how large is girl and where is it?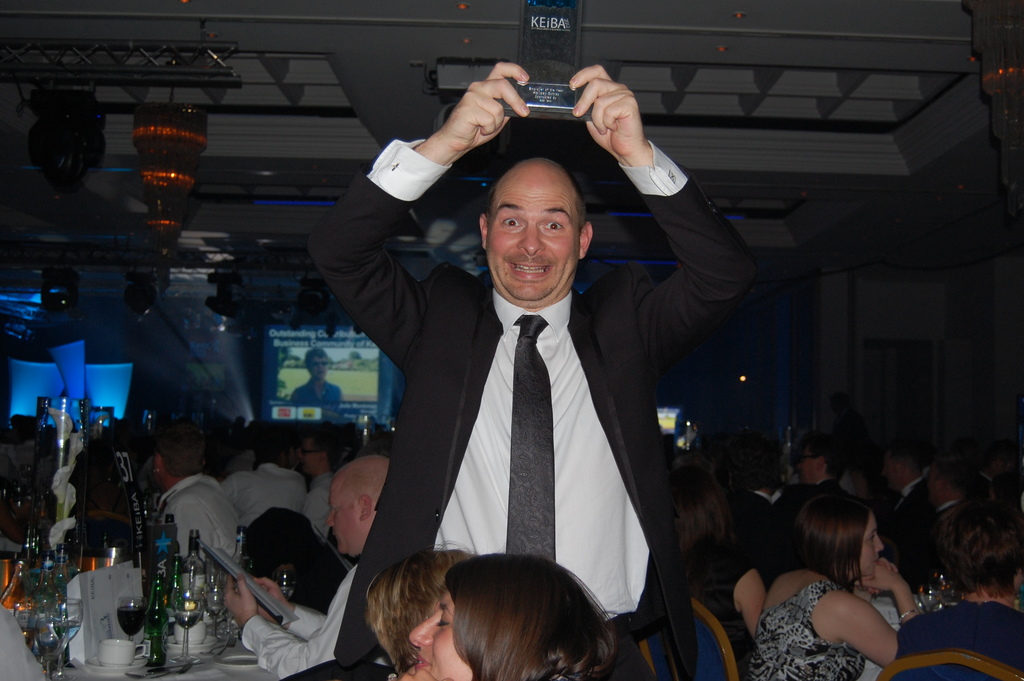
Bounding box: <box>751,482,920,680</box>.
